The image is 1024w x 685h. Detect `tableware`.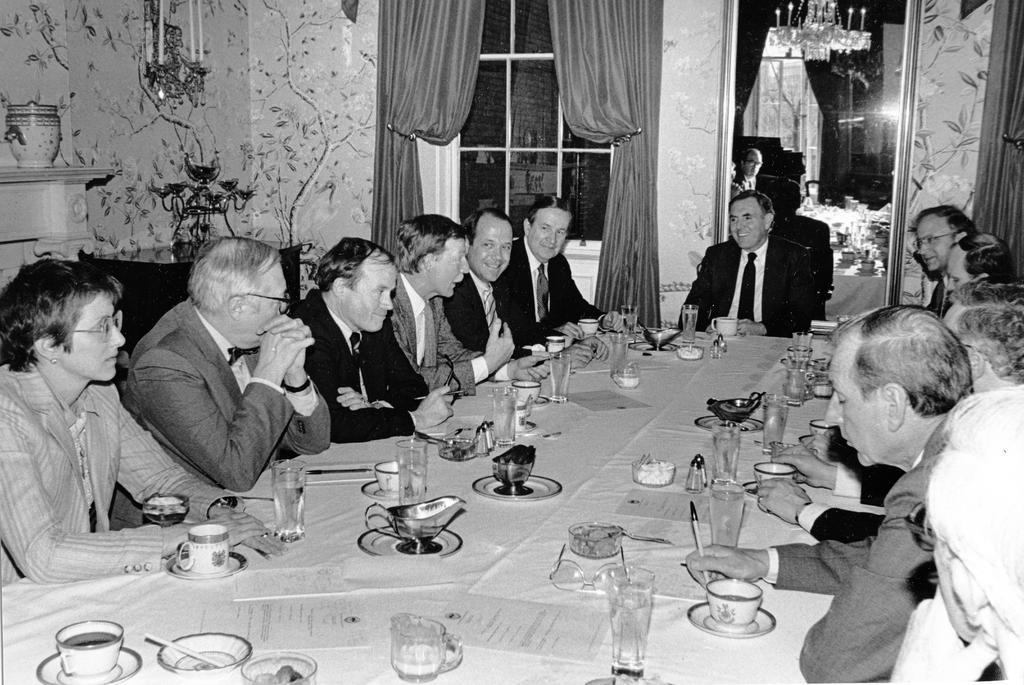
Detection: rect(710, 424, 743, 479).
